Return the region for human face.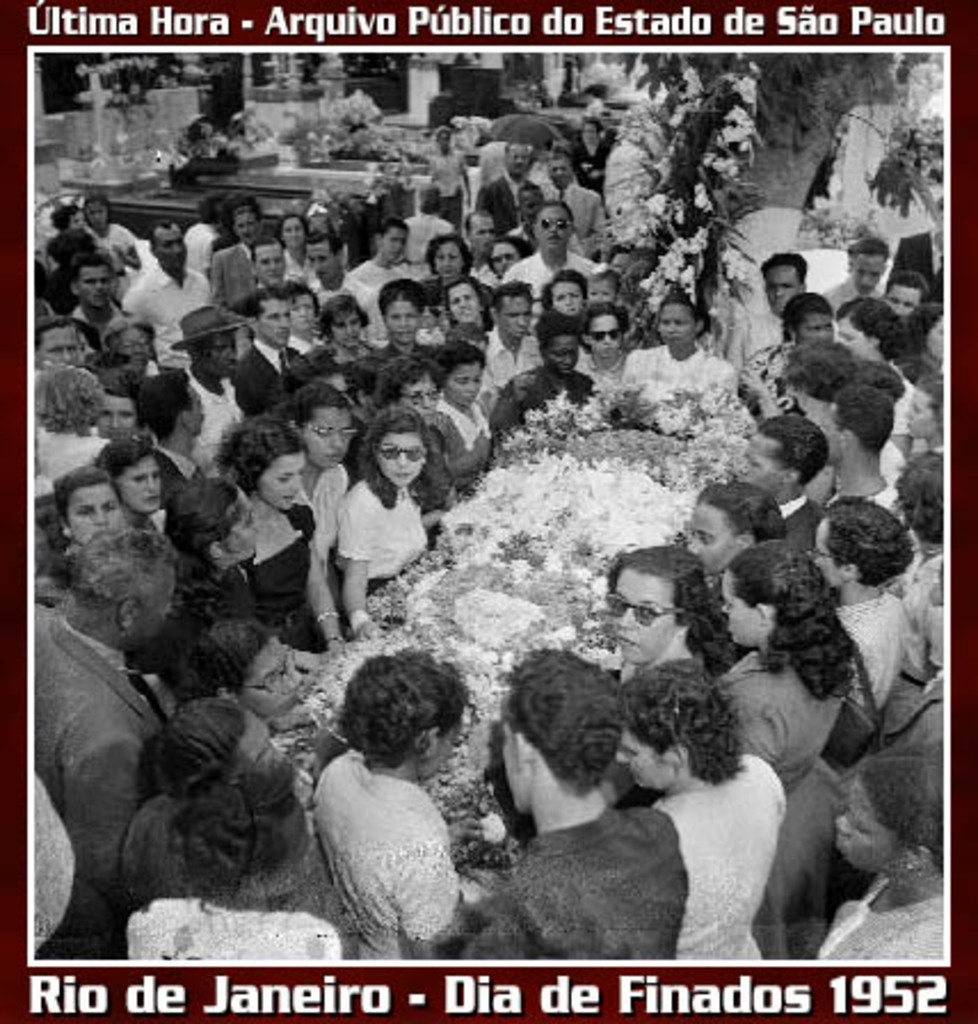
<box>603,574,674,667</box>.
